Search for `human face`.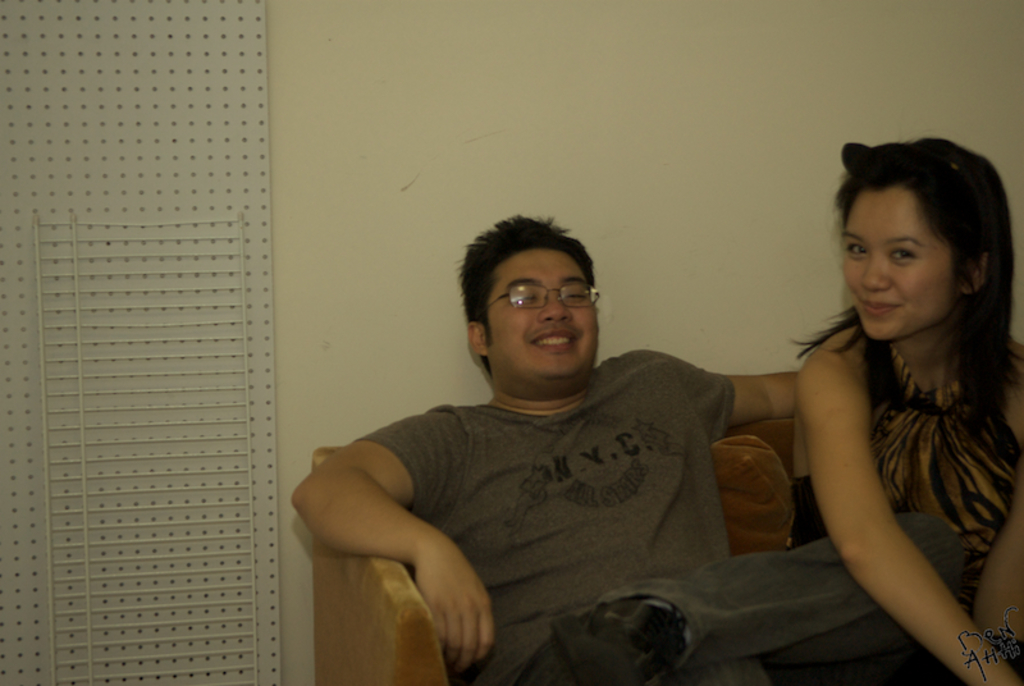
Found at select_region(842, 193, 952, 335).
